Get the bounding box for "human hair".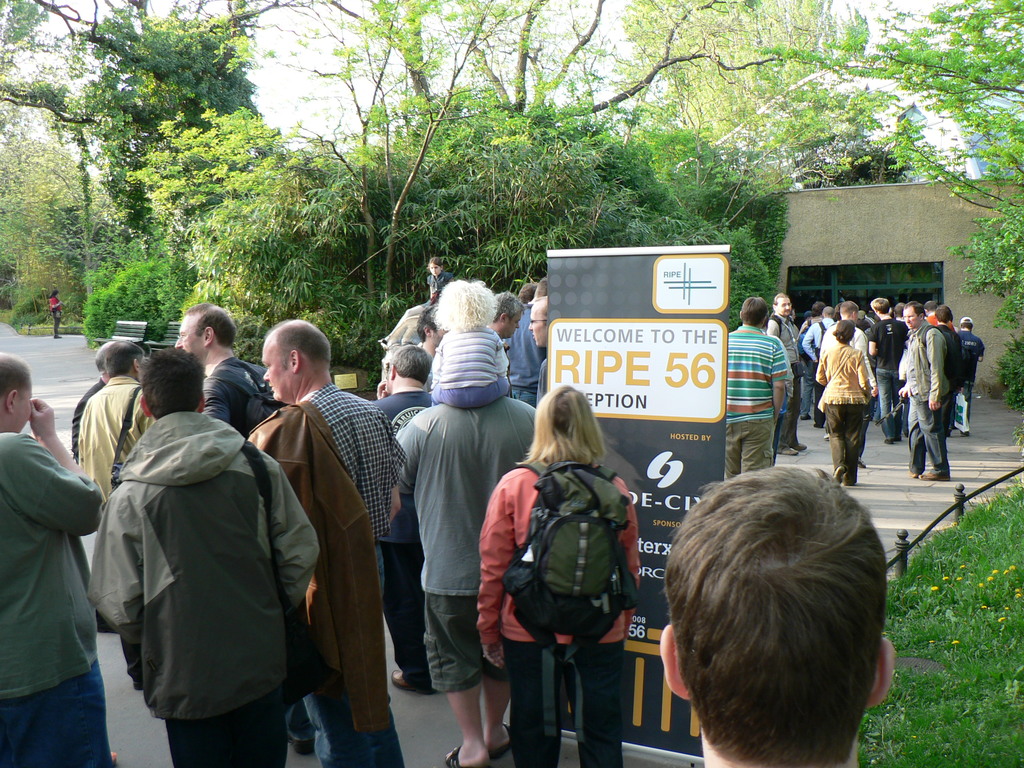
936:305:956:322.
